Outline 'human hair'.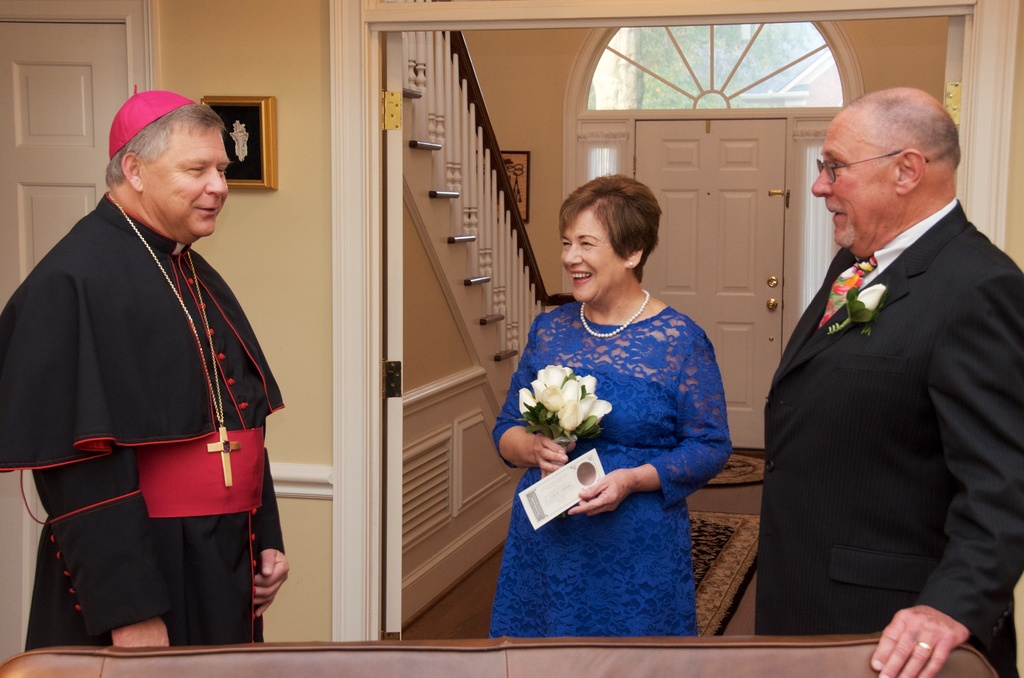
Outline: crop(568, 175, 671, 293).
